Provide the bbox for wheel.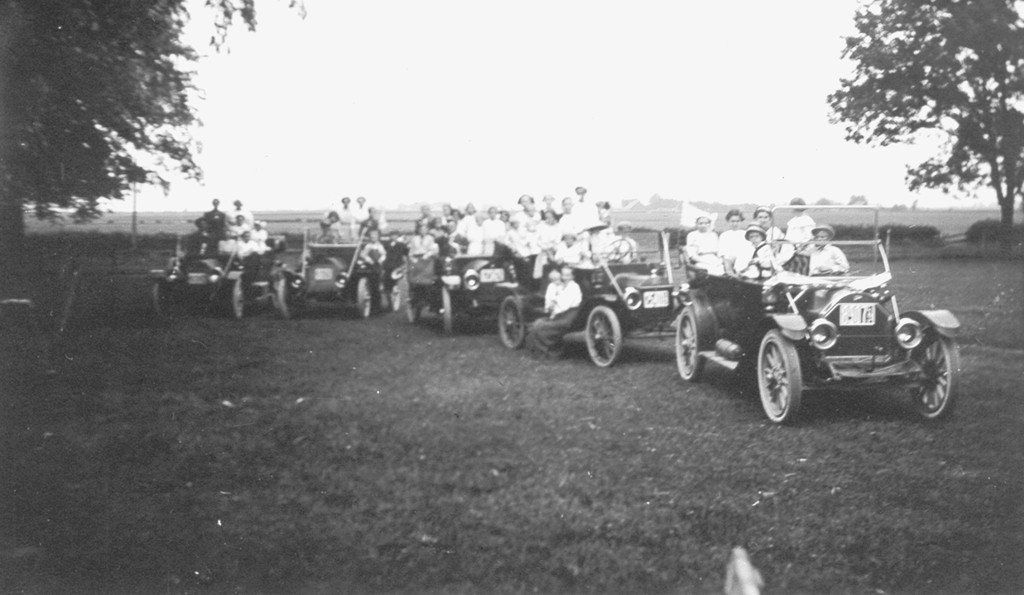
[left=406, top=282, right=422, bottom=320].
